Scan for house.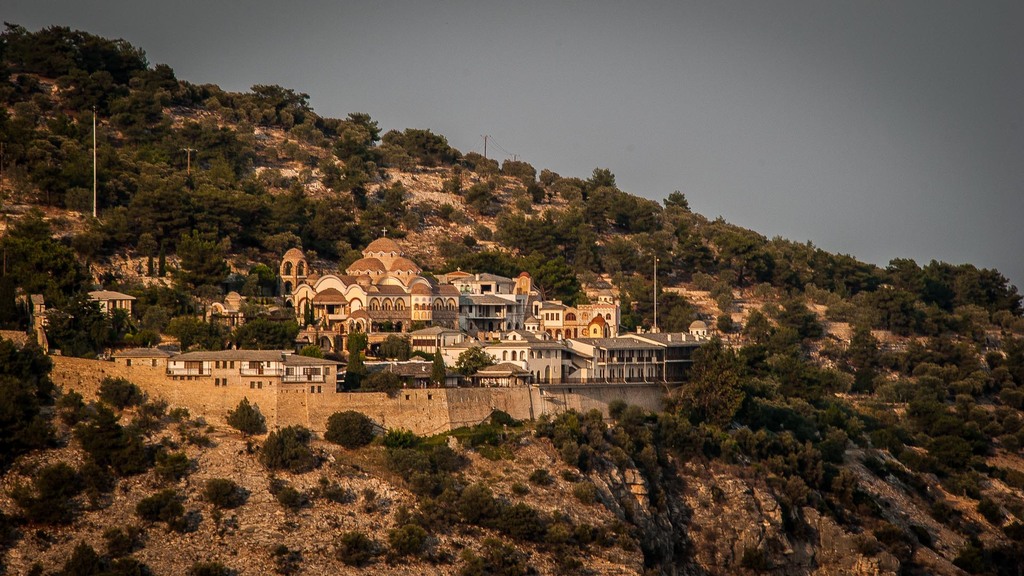
Scan result: 569 339 657 378.
